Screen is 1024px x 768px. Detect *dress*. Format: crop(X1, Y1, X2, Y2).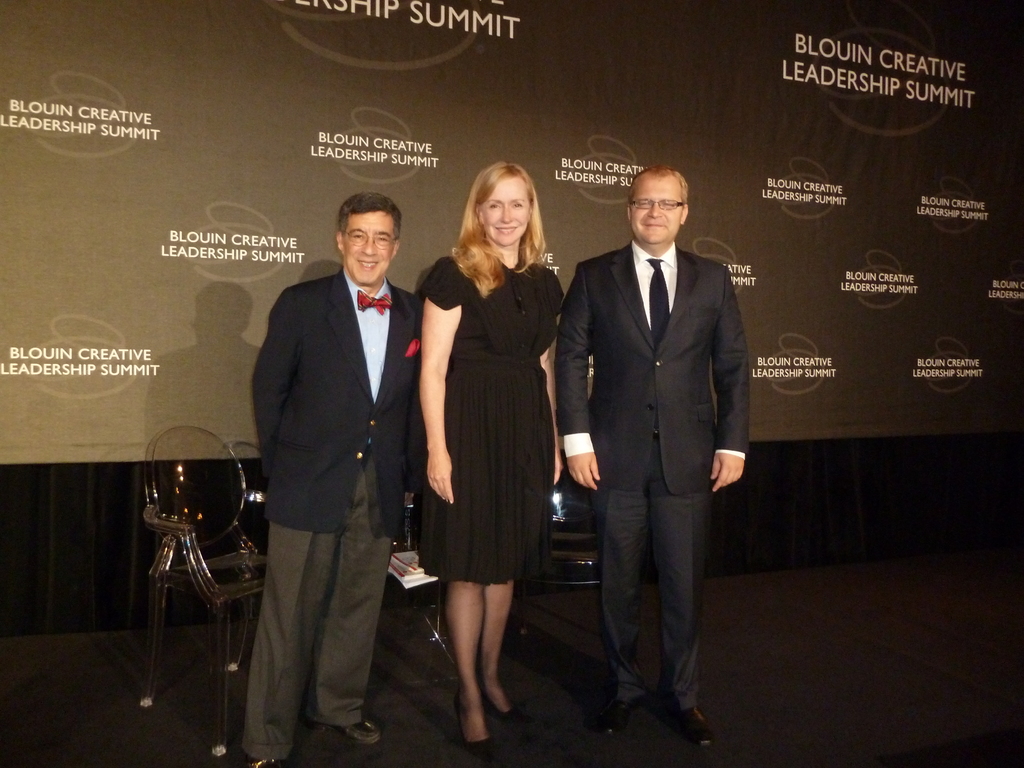
crop(412, 253, 567, 588).
